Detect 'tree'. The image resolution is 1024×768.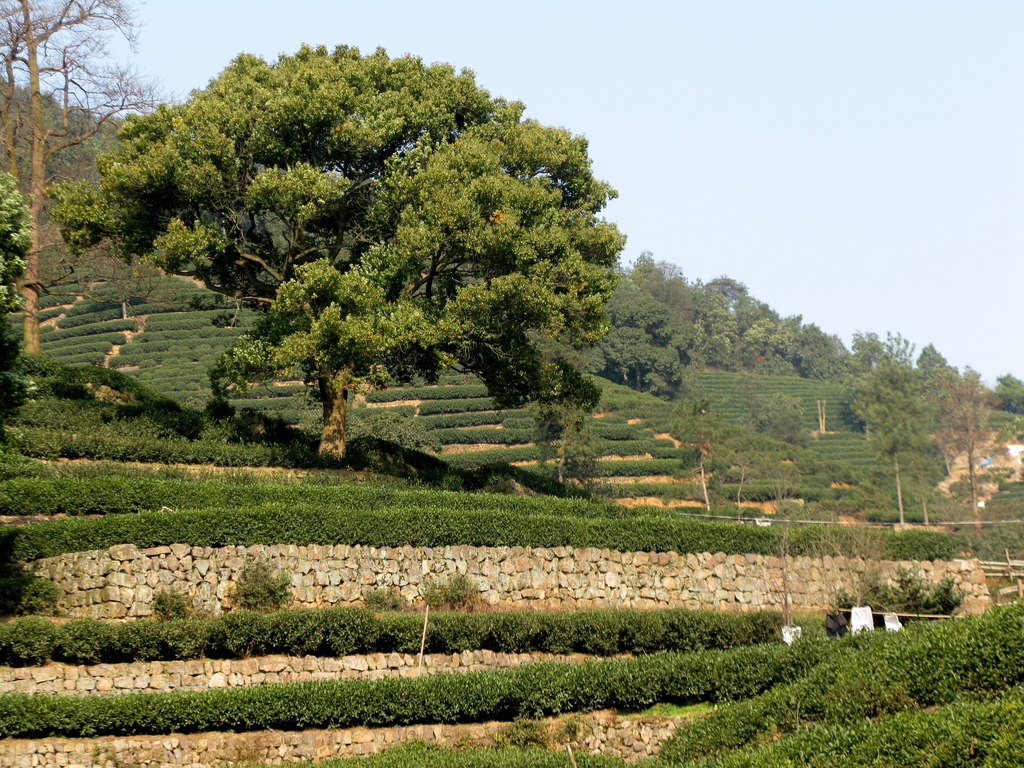
pyautogui.locateOnScreen(96, 46, 616, 452).
